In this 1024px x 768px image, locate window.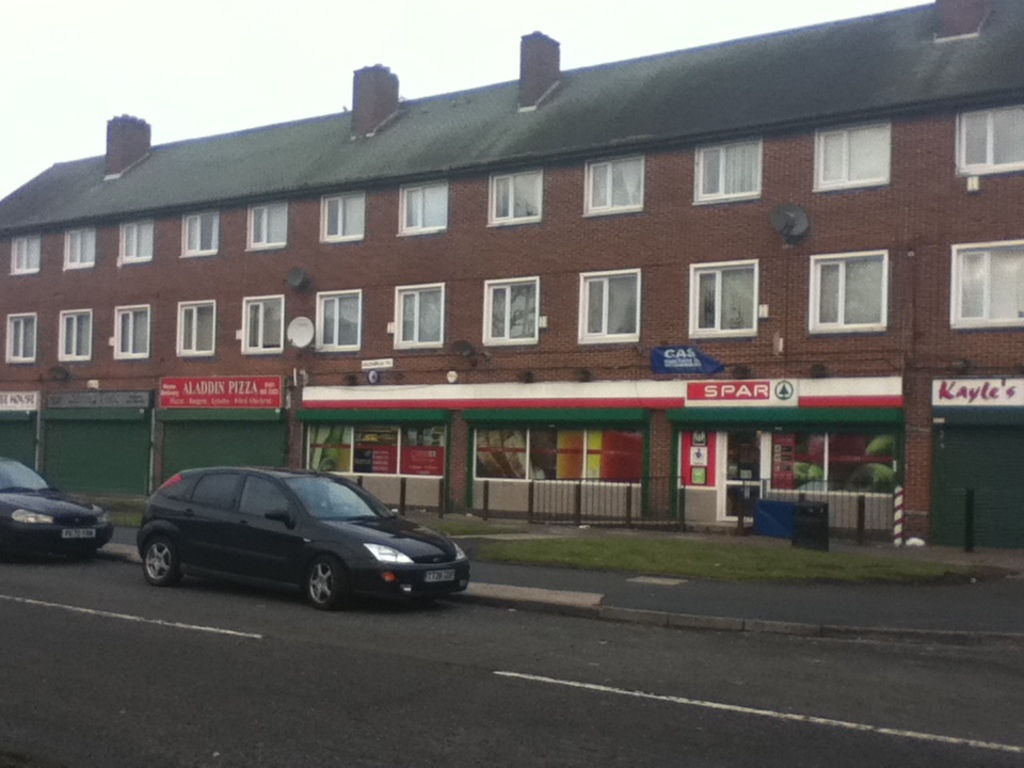
Bounding box: x1=487, y1=166, x2=541, y2=223.
